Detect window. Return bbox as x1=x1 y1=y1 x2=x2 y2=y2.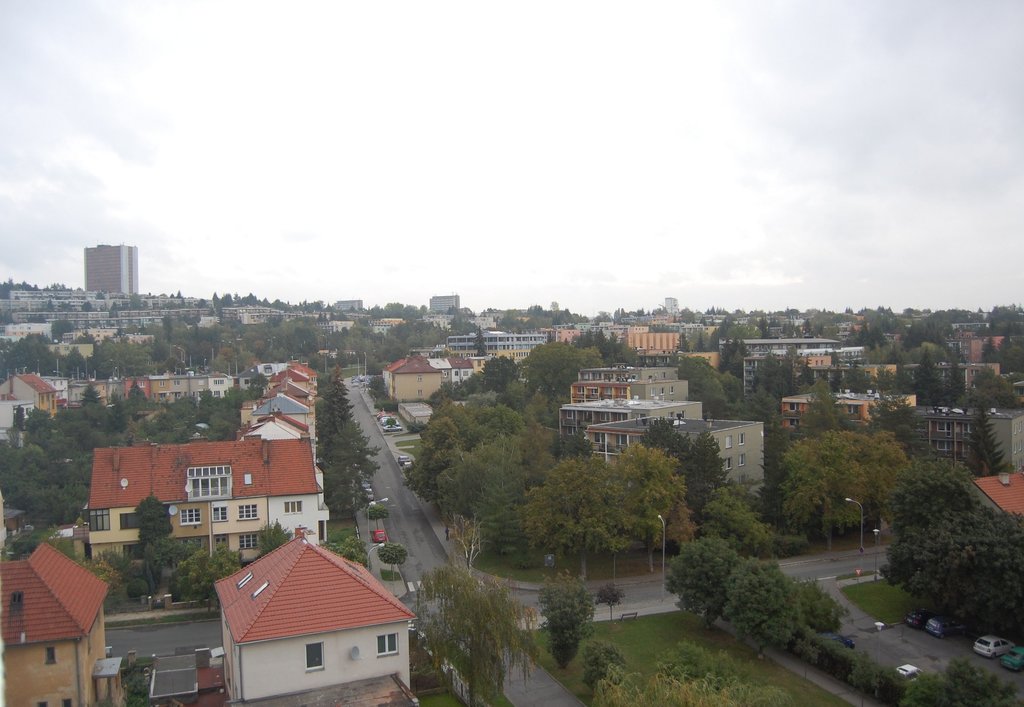
x1=242 y1=377 x2=250 y2=386.
